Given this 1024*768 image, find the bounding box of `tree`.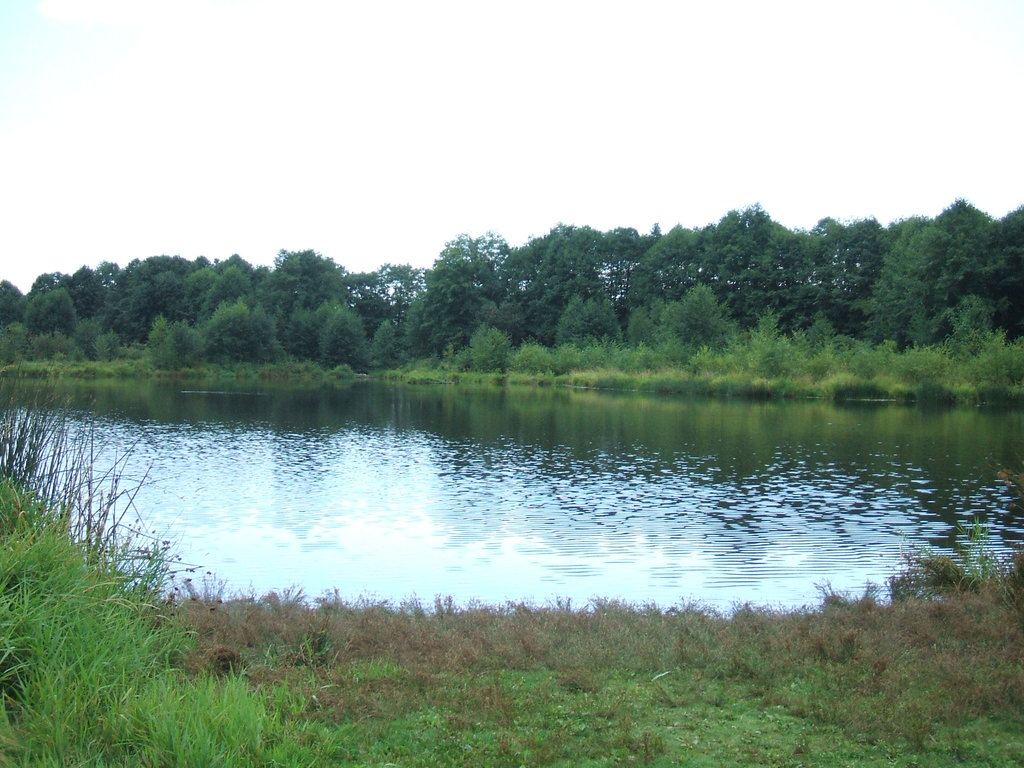
(x1=627, y1=290, x2=665, y2=351).
